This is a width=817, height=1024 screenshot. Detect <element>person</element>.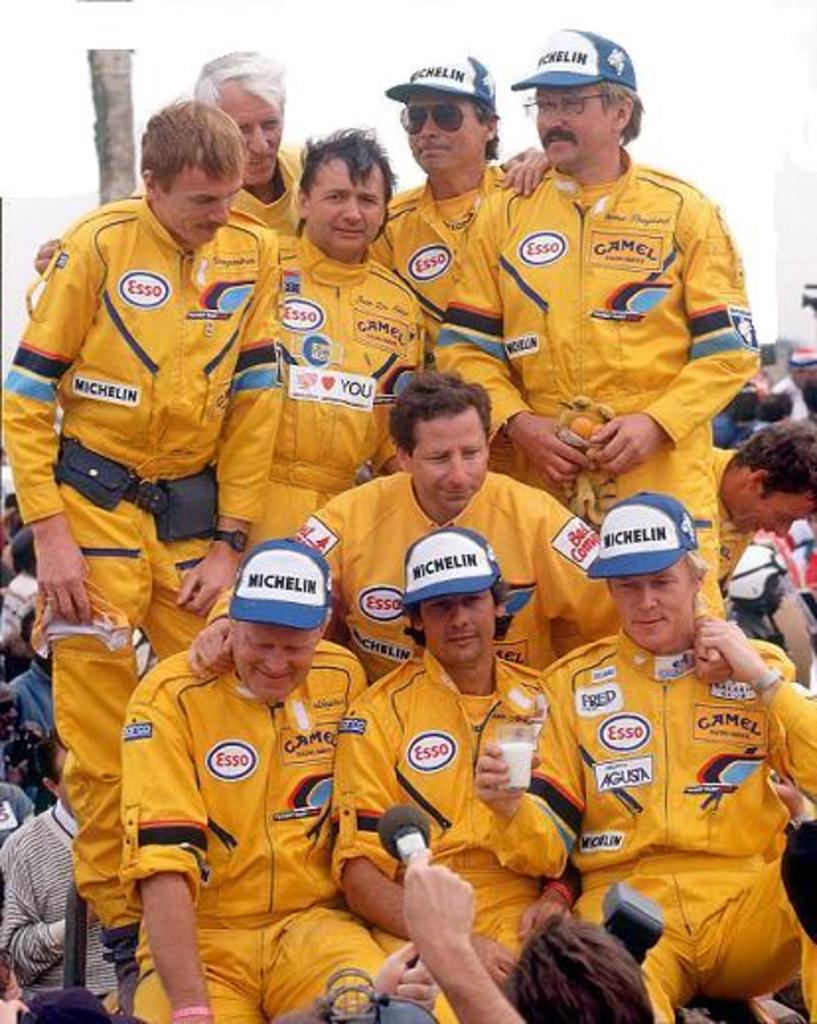
pyautogui.locateOnScreen(12, 610, 65, 752).
